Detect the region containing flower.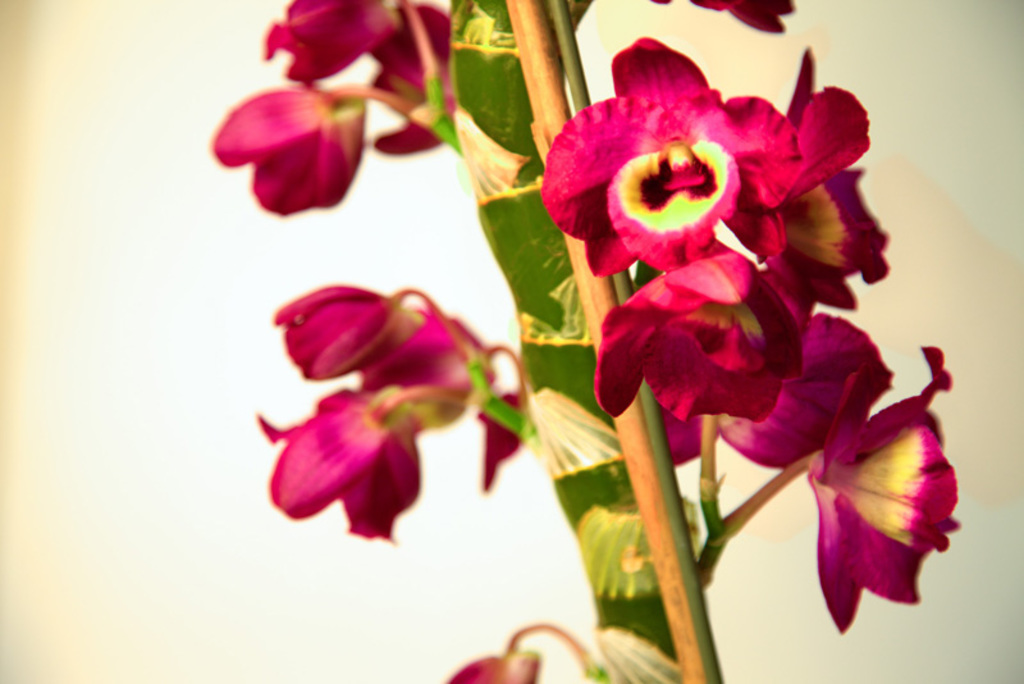
(left=723, top=49, right=867, bottom=199).
